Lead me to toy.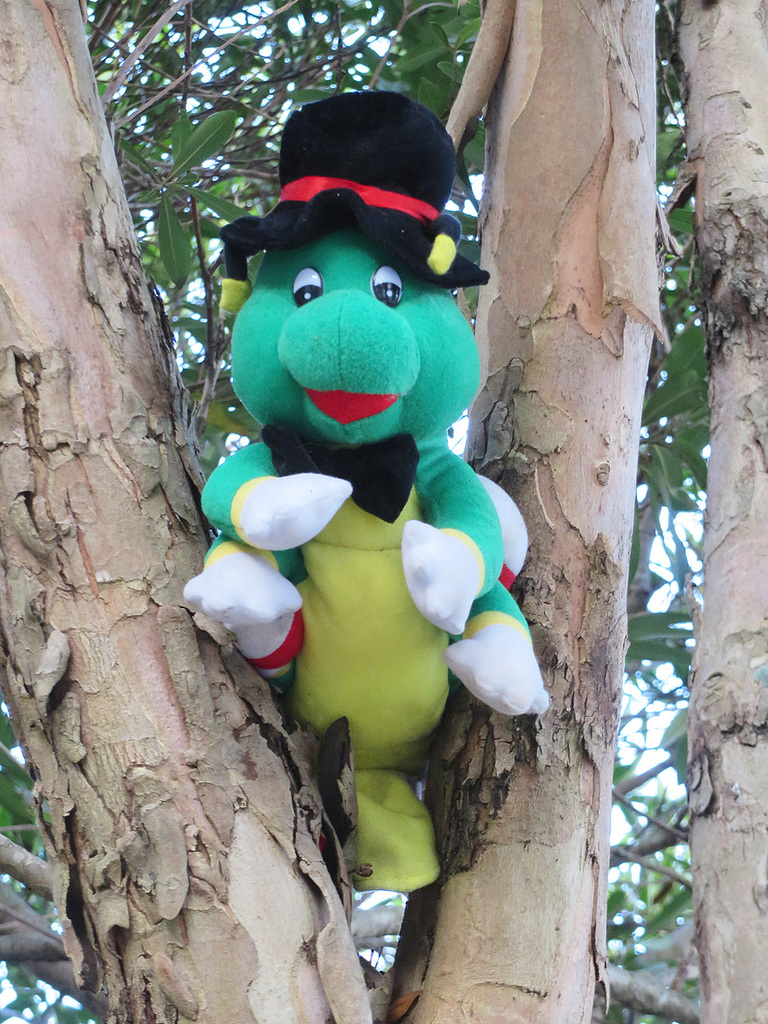
Lead to bbox=(185, 88, 545, 918).
